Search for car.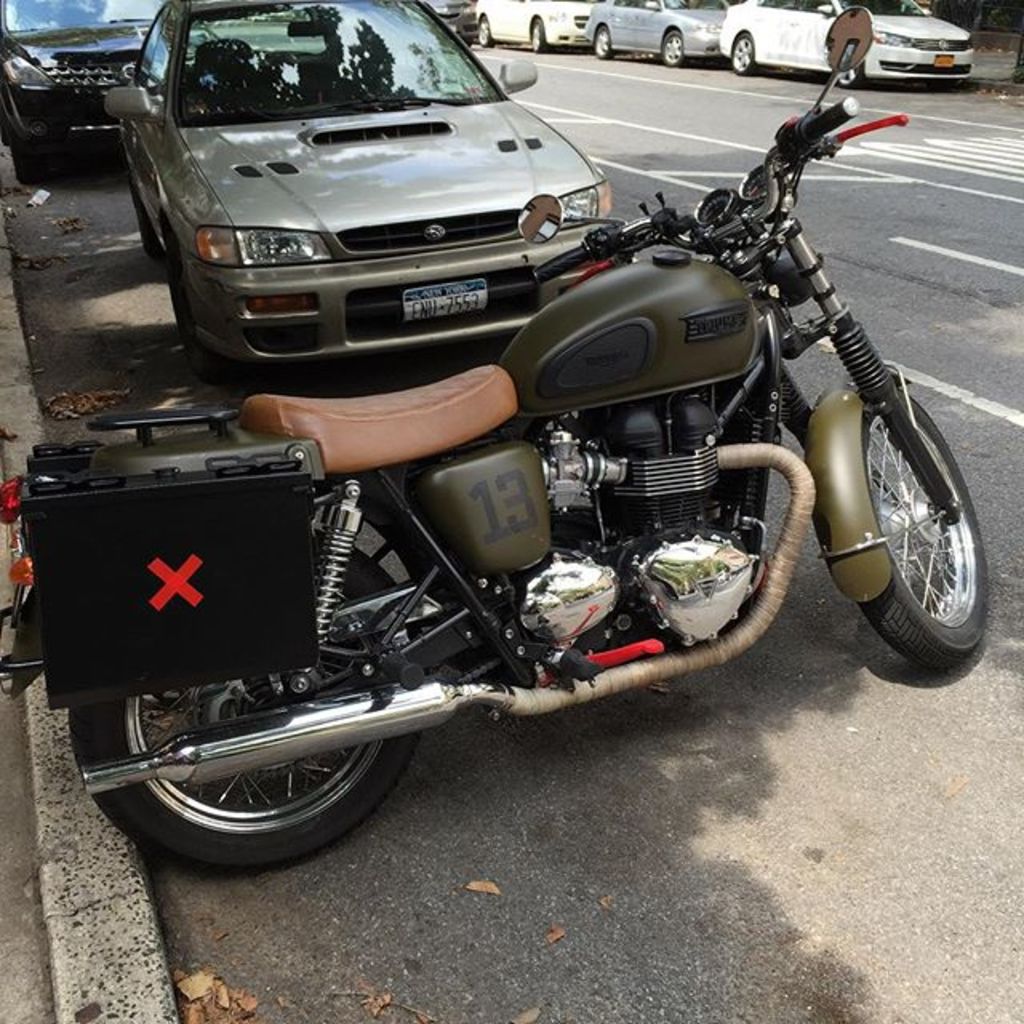
Found at rect(472, 0, 598, 50).
